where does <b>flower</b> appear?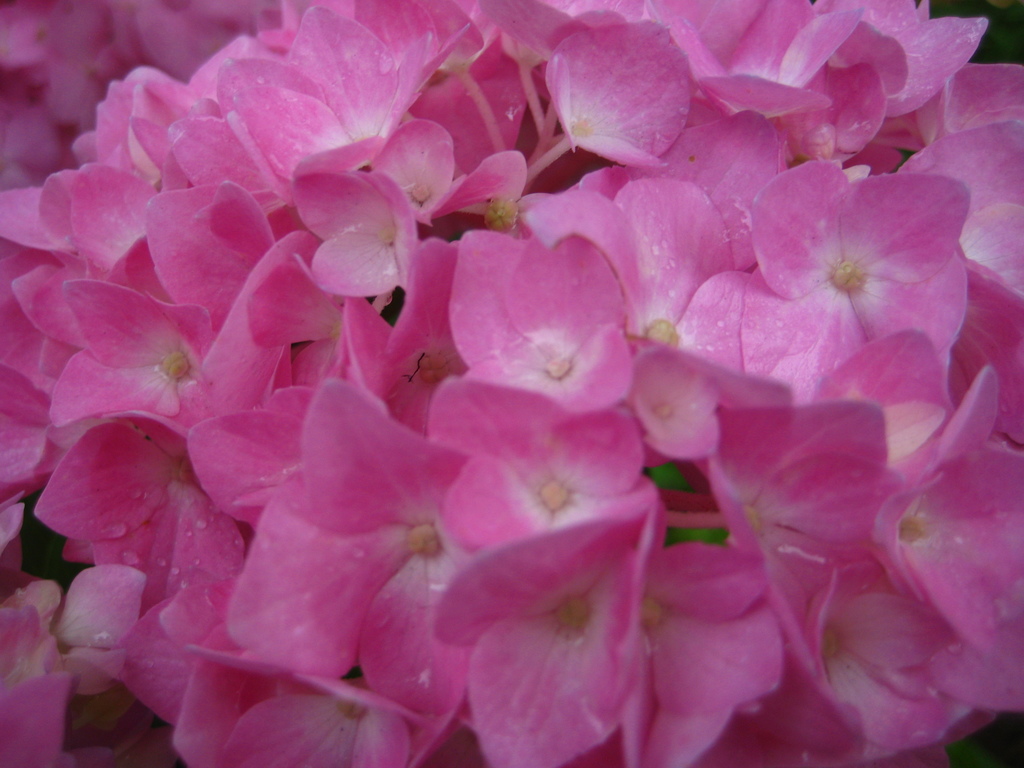
Appears at 541,14,711,167.
